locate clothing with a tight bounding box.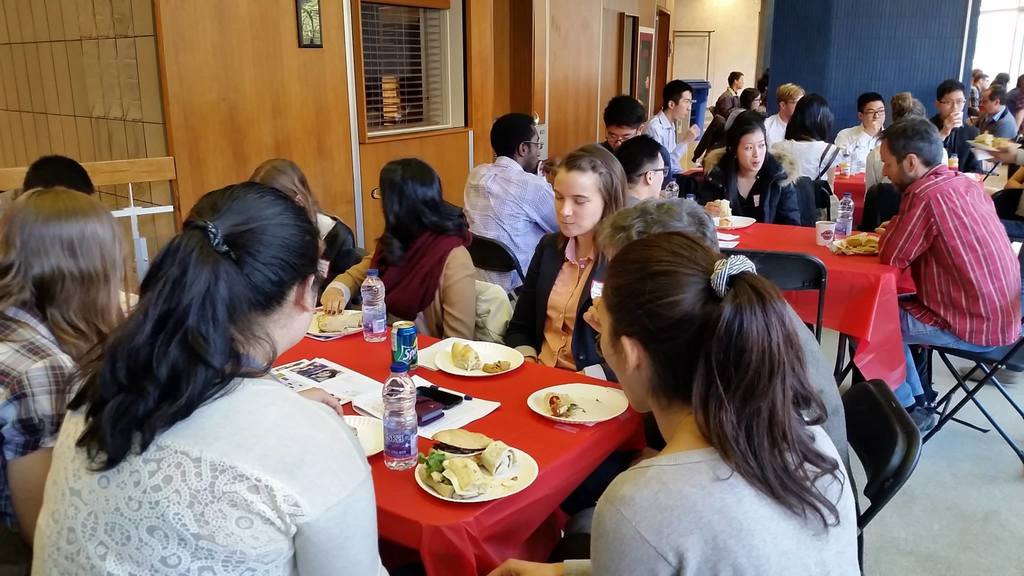
rect(771, 277, 851, 481).
